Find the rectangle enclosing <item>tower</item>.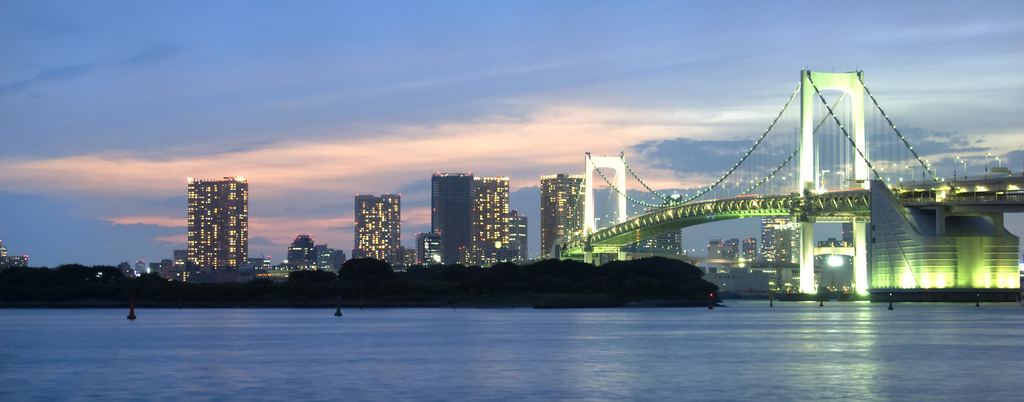
(left=190, top=179, right=246, bottom=282).
